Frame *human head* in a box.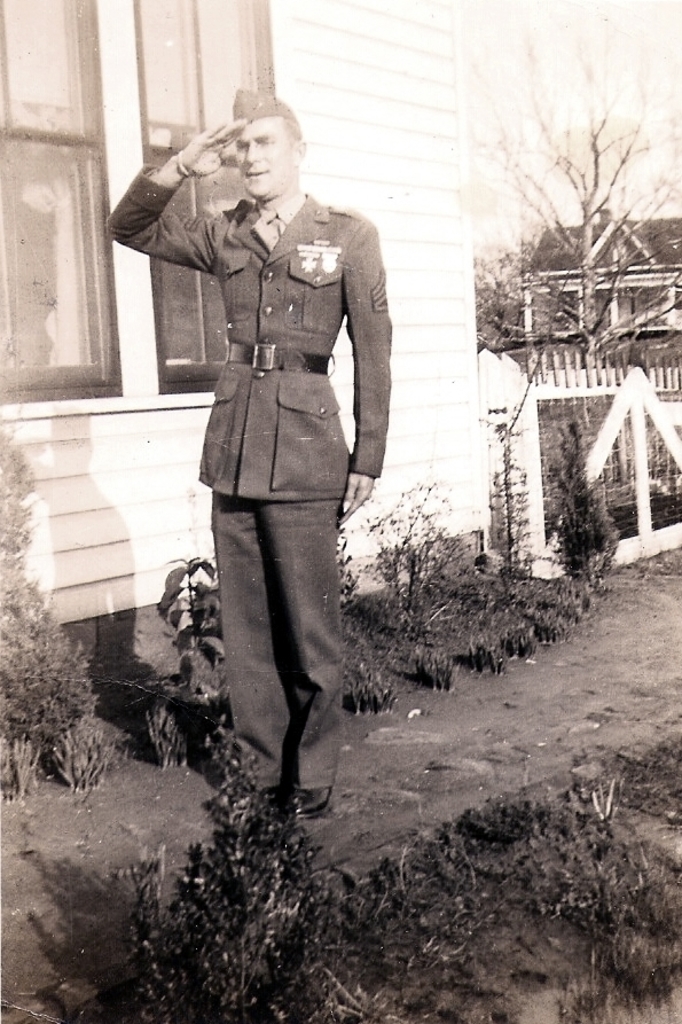
left=148, top=95, right=303, bottom=226.
